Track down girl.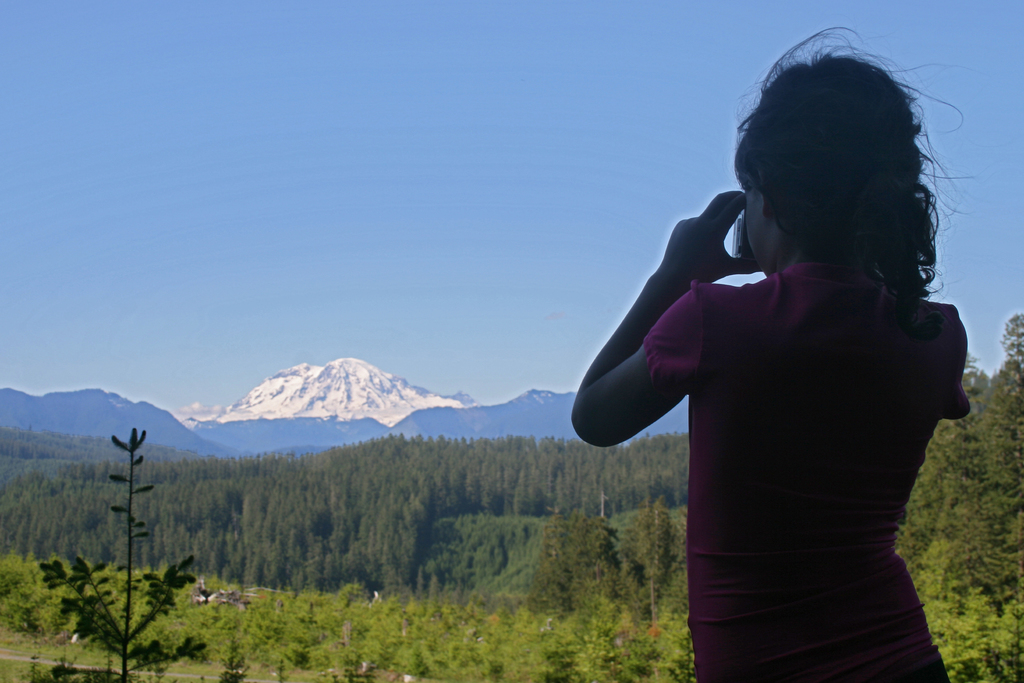
Tracked to {"x1": 570, "y1": 24, "x2": 975, "y2": 682}.
